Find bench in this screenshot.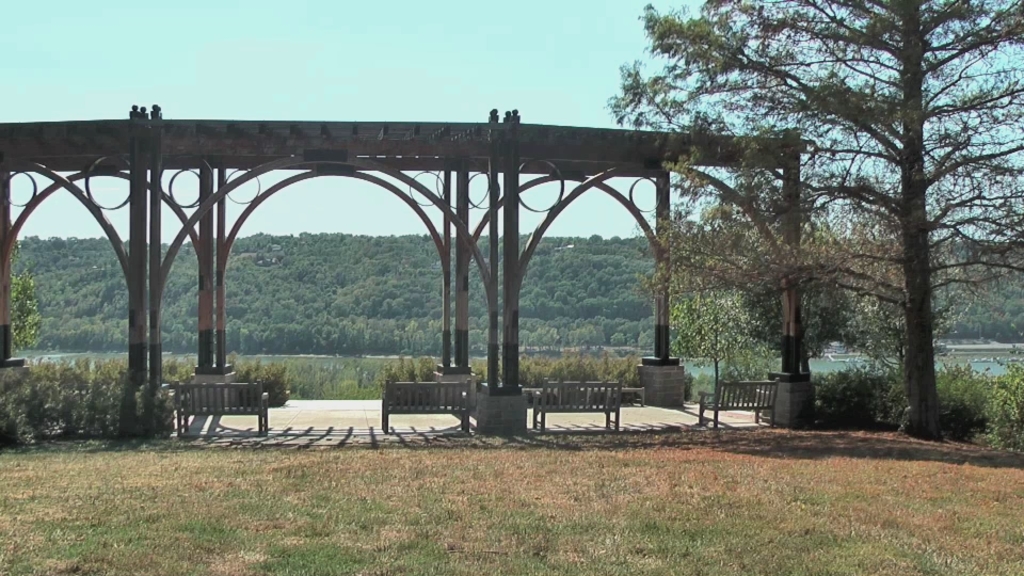
The bounding box for bench is 171, 380, 272, 434.
